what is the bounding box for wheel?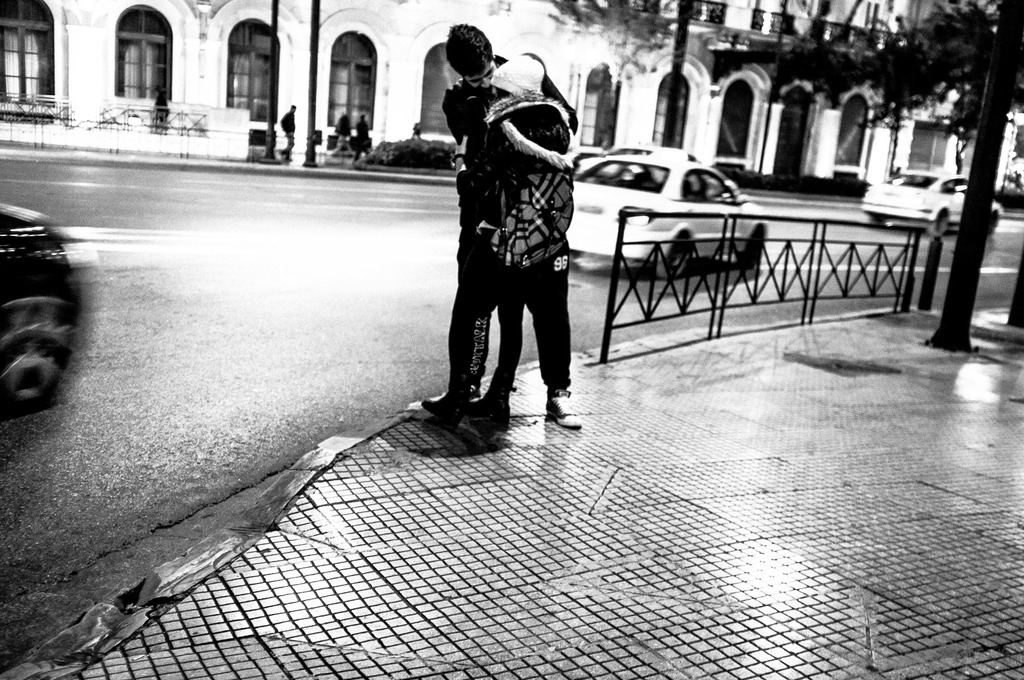
<bbox>1, 318, 68, 413</bbox>.
